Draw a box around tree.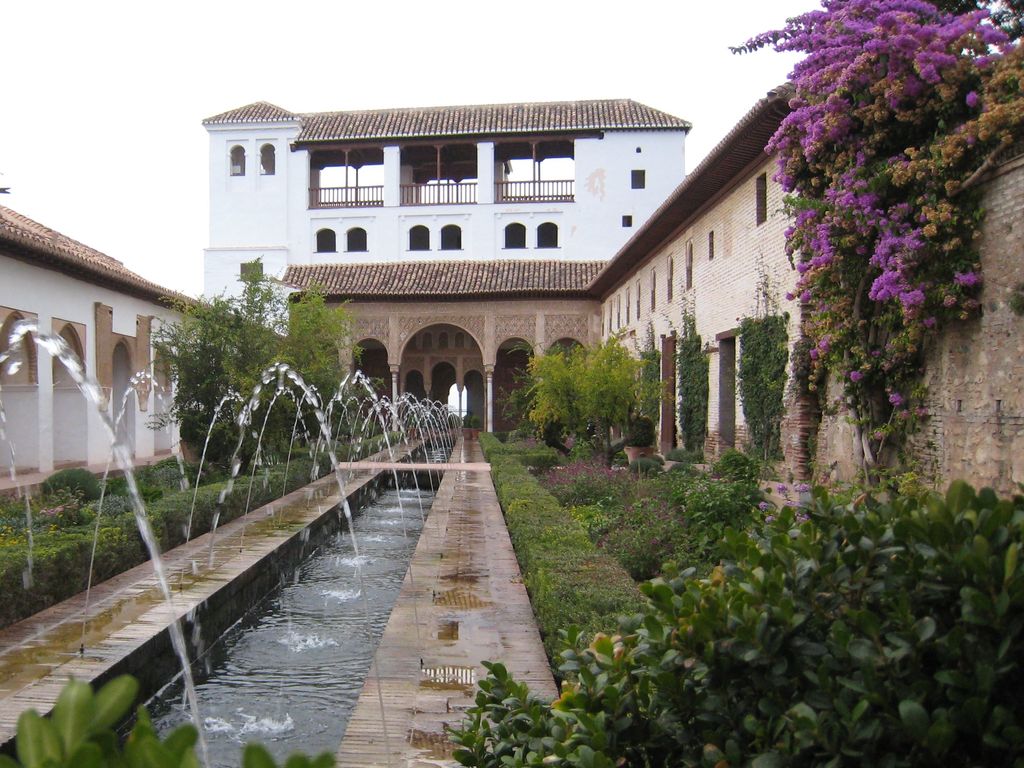
Rect(500, 323, 672, 469).
